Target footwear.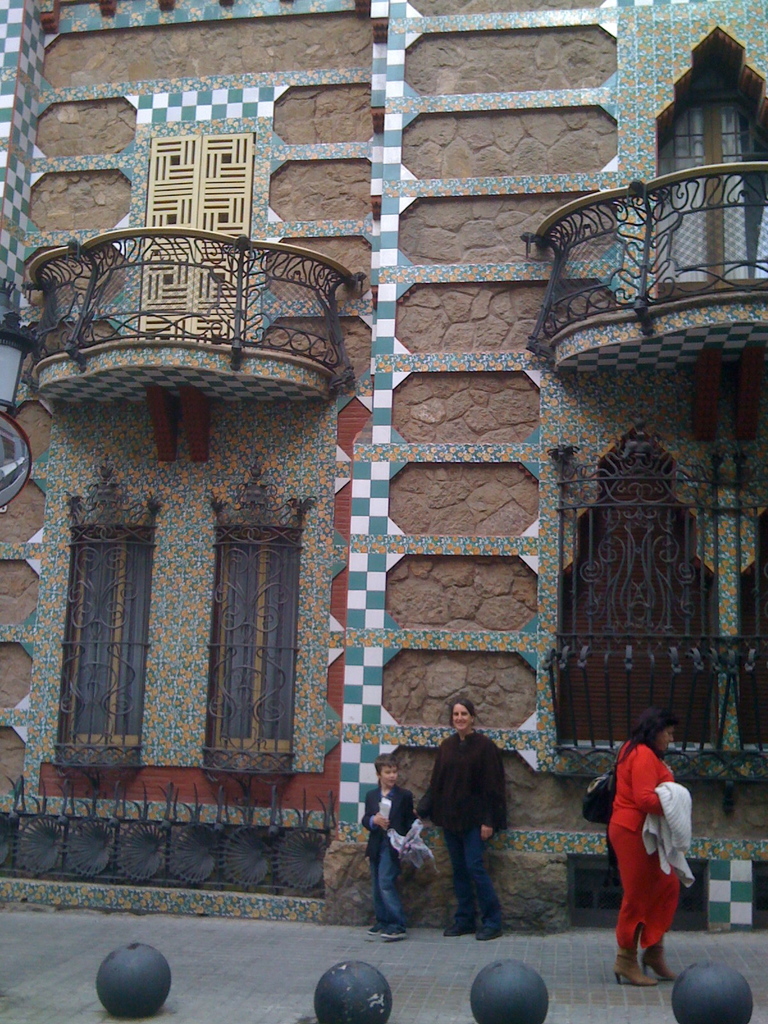
Target region: rect(366, 925, 380, 934).
